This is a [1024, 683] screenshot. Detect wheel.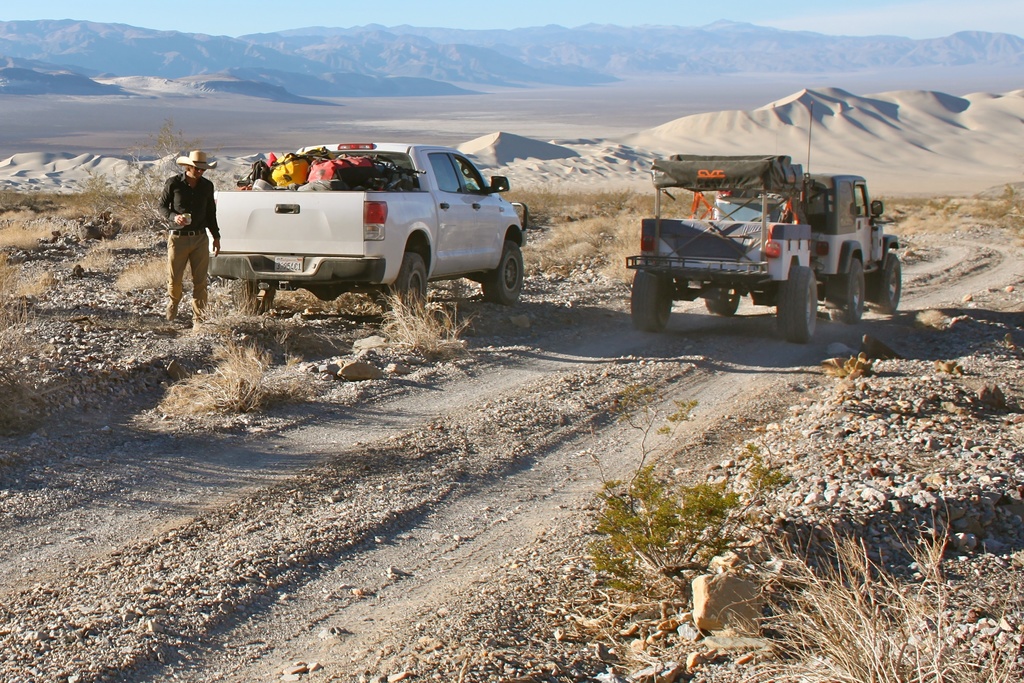
bbox(705, 286, 739, 317).
